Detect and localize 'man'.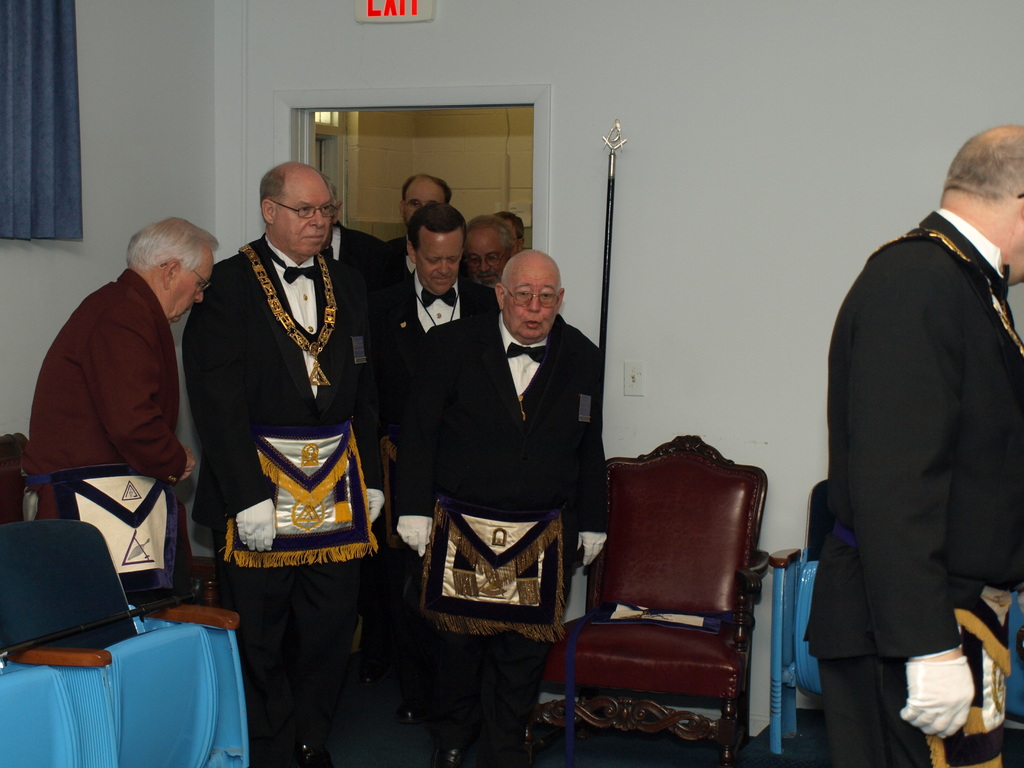
Localized at (361, 201, 502, 439).
